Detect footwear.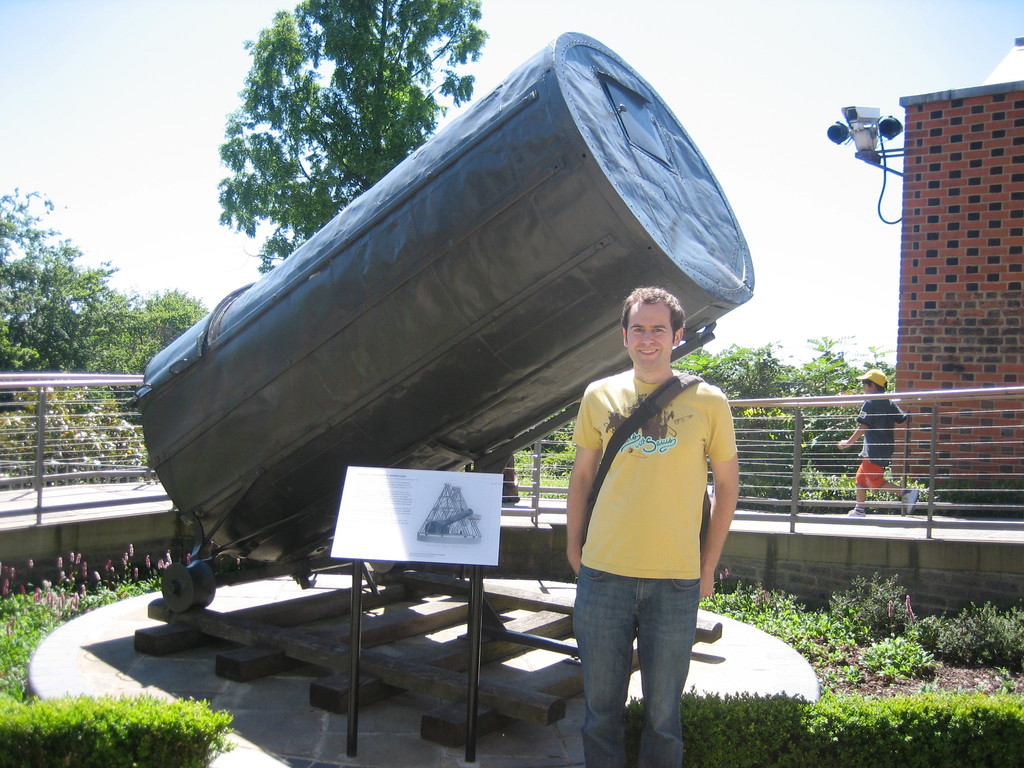
Detected at 848,506,869,520.
